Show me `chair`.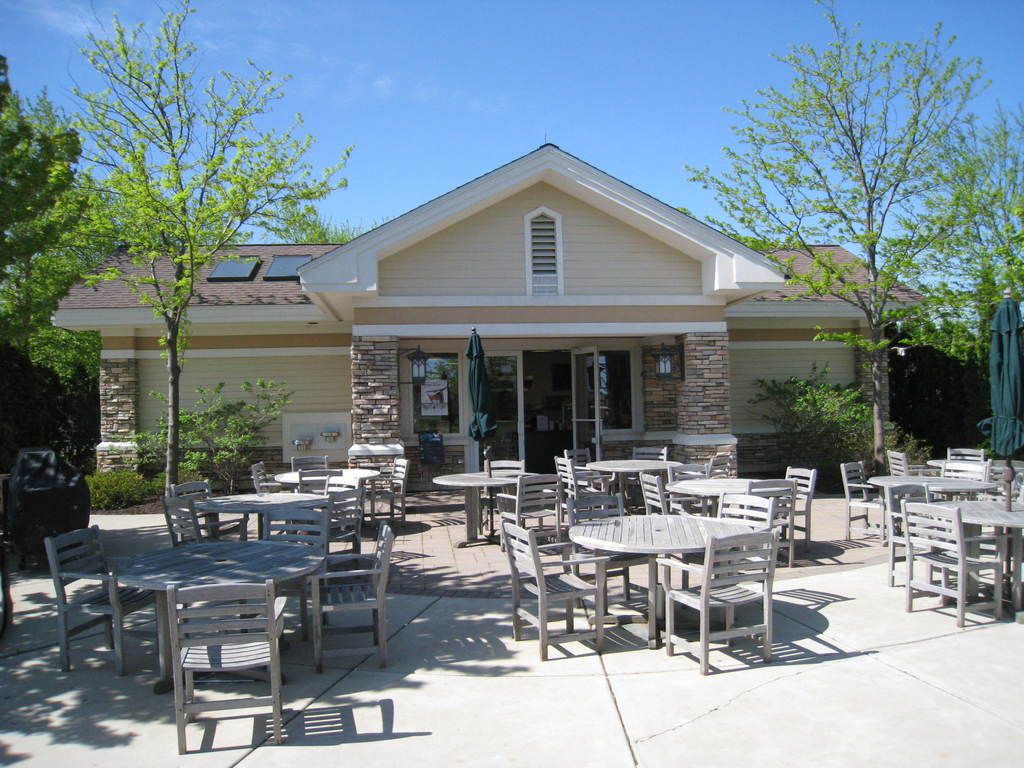
`chair` is here: x1=634, y1=468, x2=708, y2=512.
